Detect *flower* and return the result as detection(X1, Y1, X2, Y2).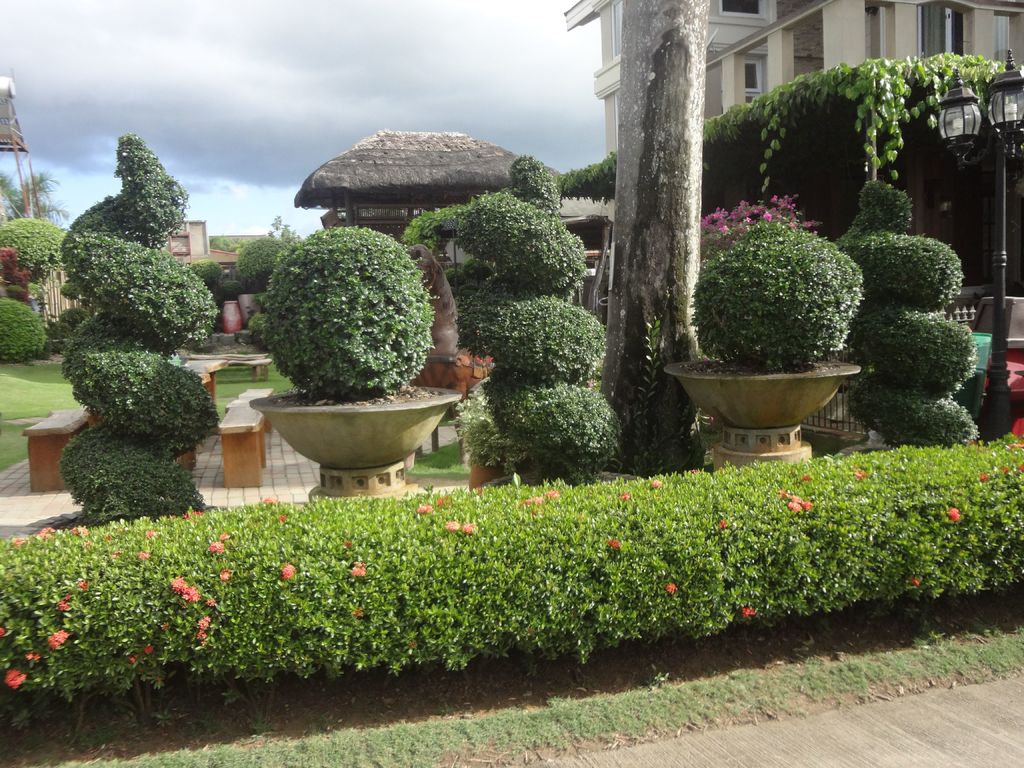
detection(740, 603, 752, 620).
